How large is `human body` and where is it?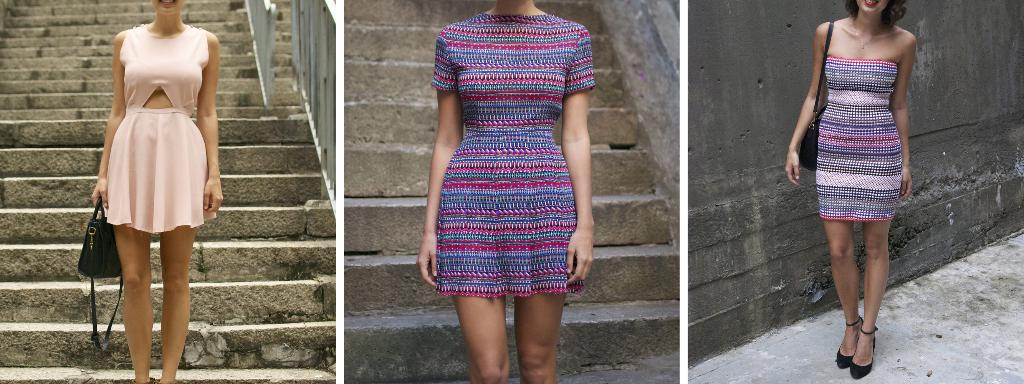
Bounding box: {"left": 803, "top": 0, "right": 913, "bottom": 330}.
